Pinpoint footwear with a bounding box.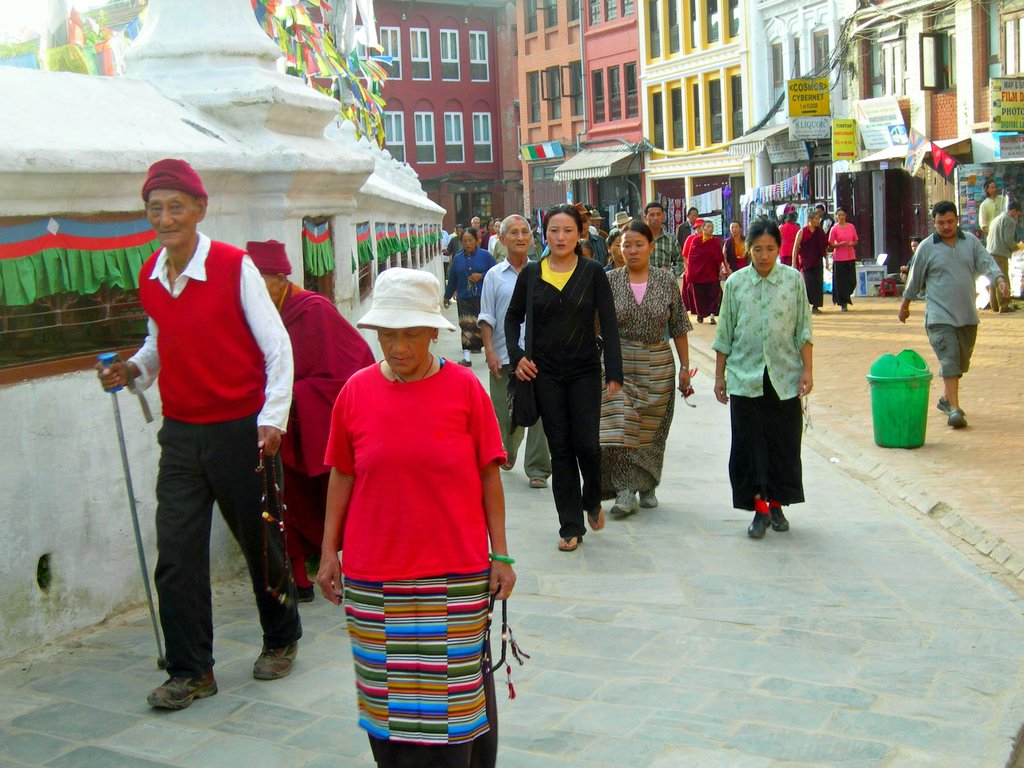
detection(708, 317, 719, 324).
